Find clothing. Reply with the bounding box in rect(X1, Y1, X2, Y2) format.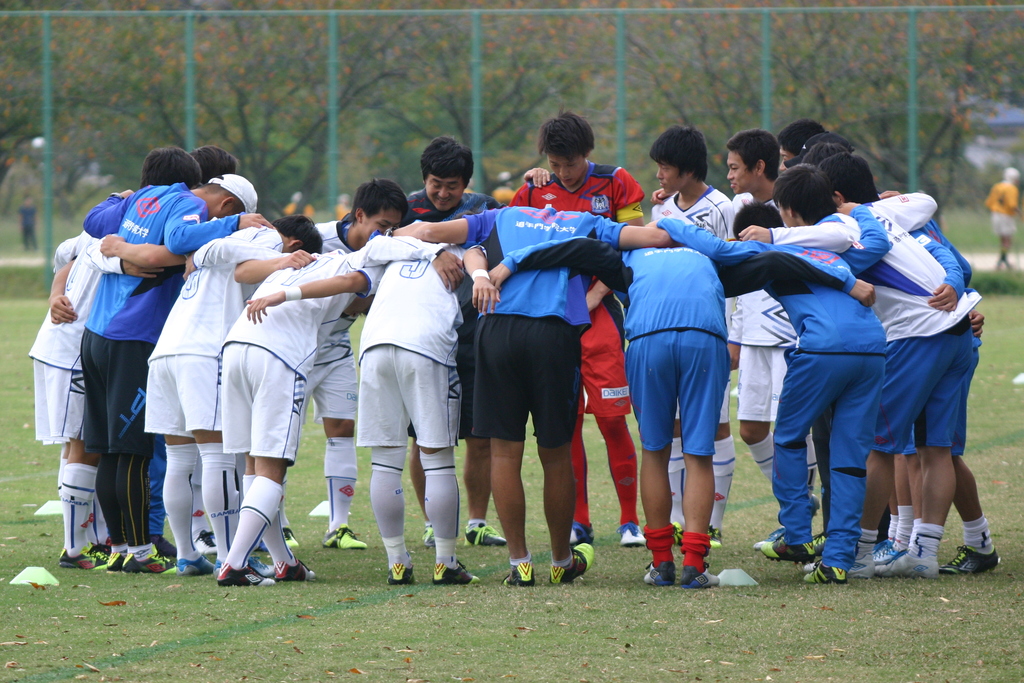
rect(730, 190, 794, 422).
